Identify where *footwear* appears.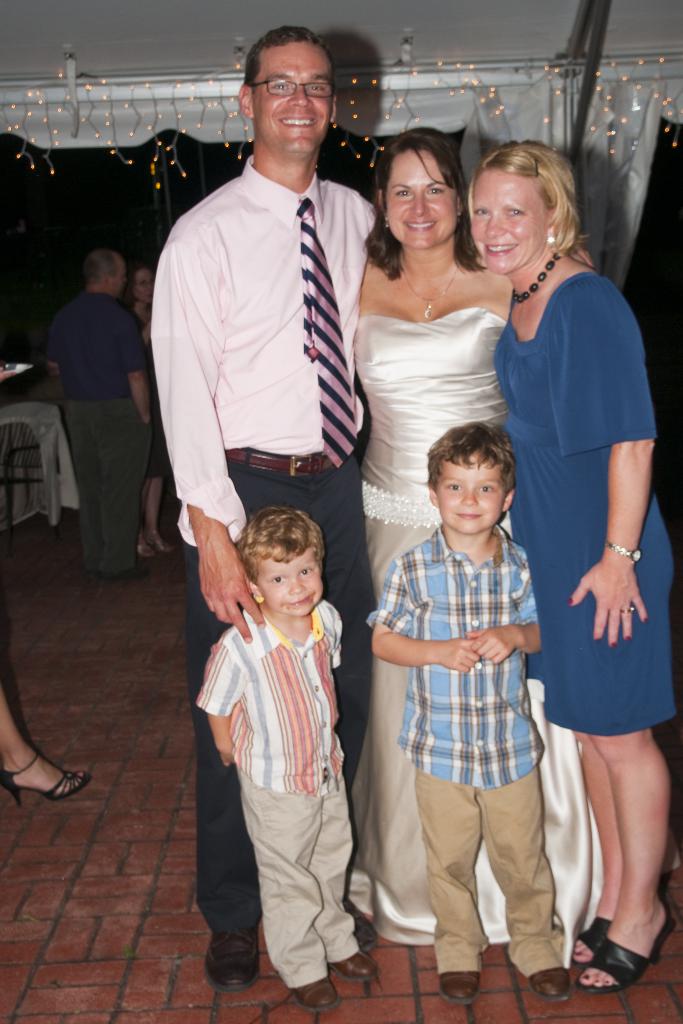
Appears at bbox(145, 527, 169, 552).
